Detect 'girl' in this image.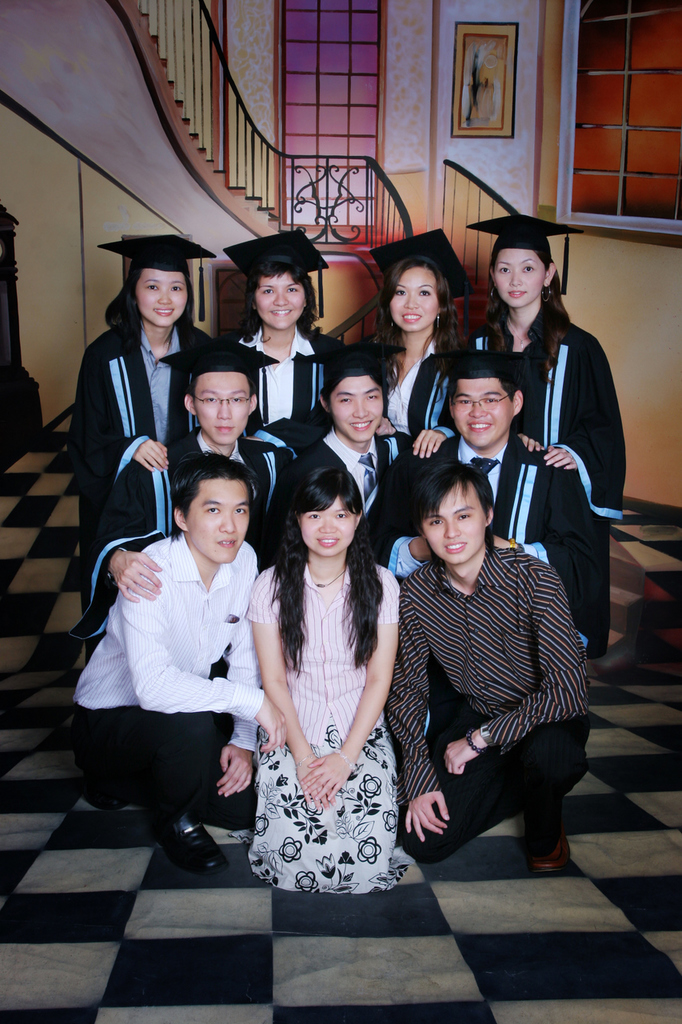
Detection: x1=349, y1=233, x2=498, y2=462.
